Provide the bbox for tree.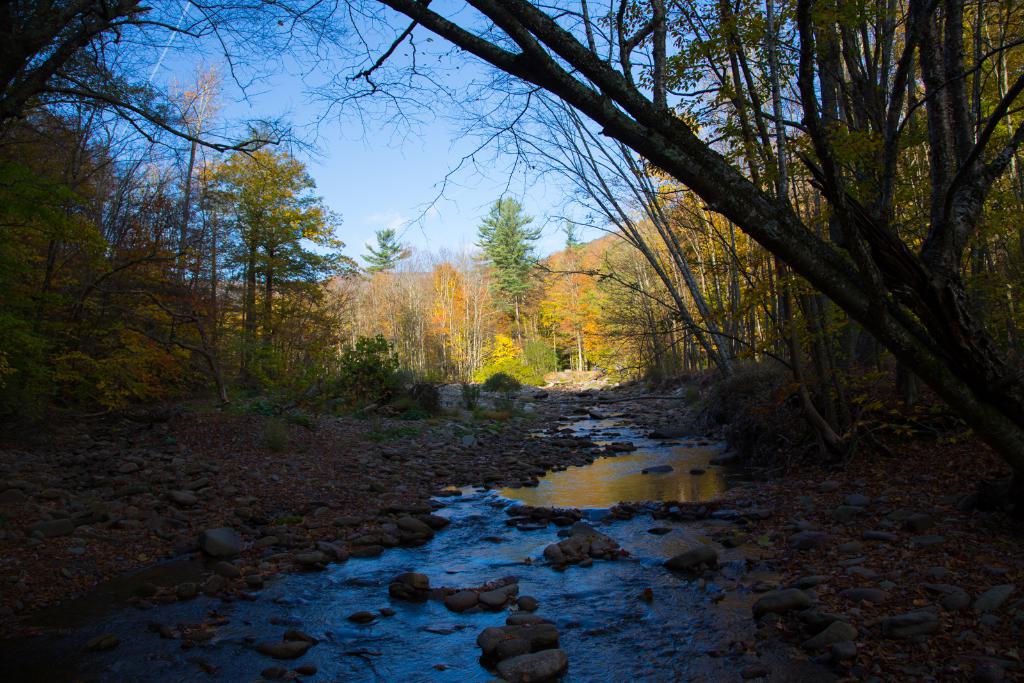
detection(116, 176, 170, 259).
